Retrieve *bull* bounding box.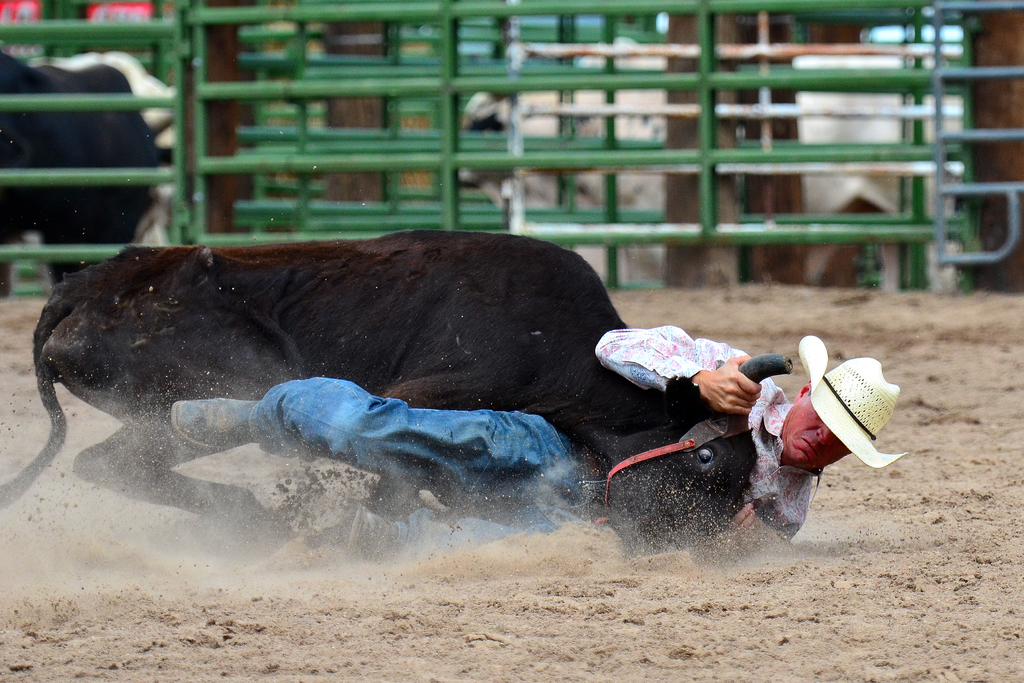
Bounding box: 0:226:783:561.
